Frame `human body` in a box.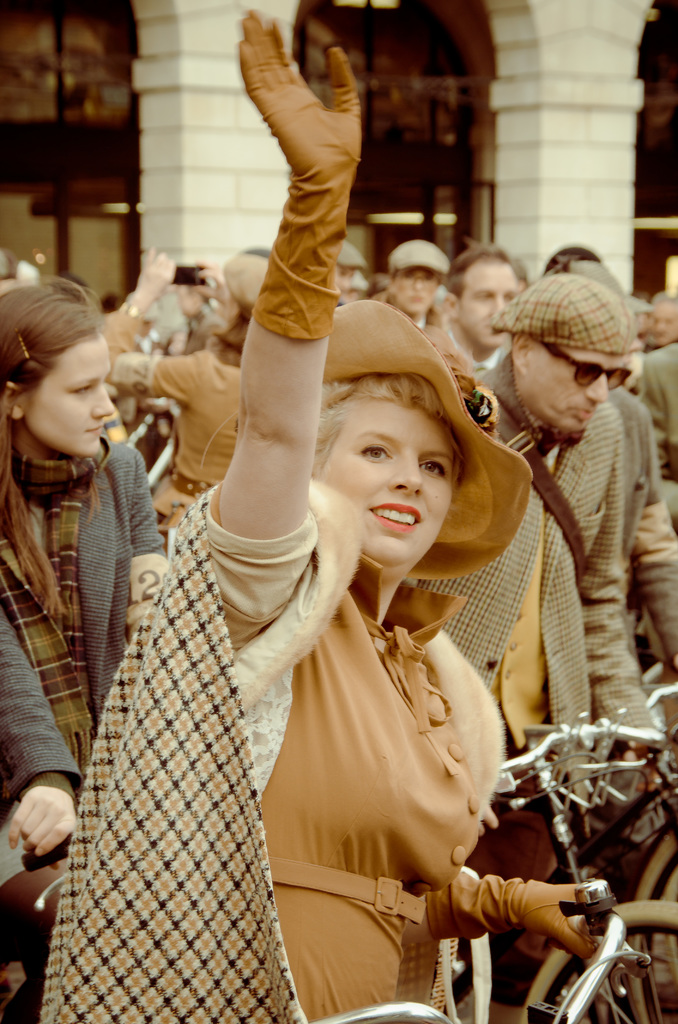
(0,252,168,1011).
